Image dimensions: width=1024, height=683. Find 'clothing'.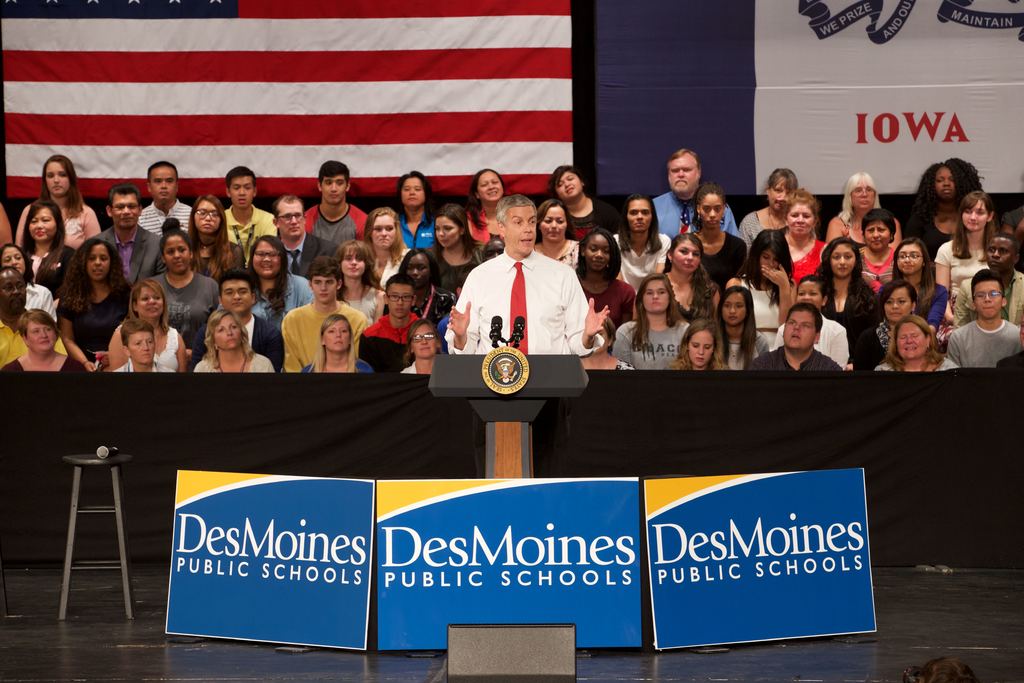
(256,265,319,329).
